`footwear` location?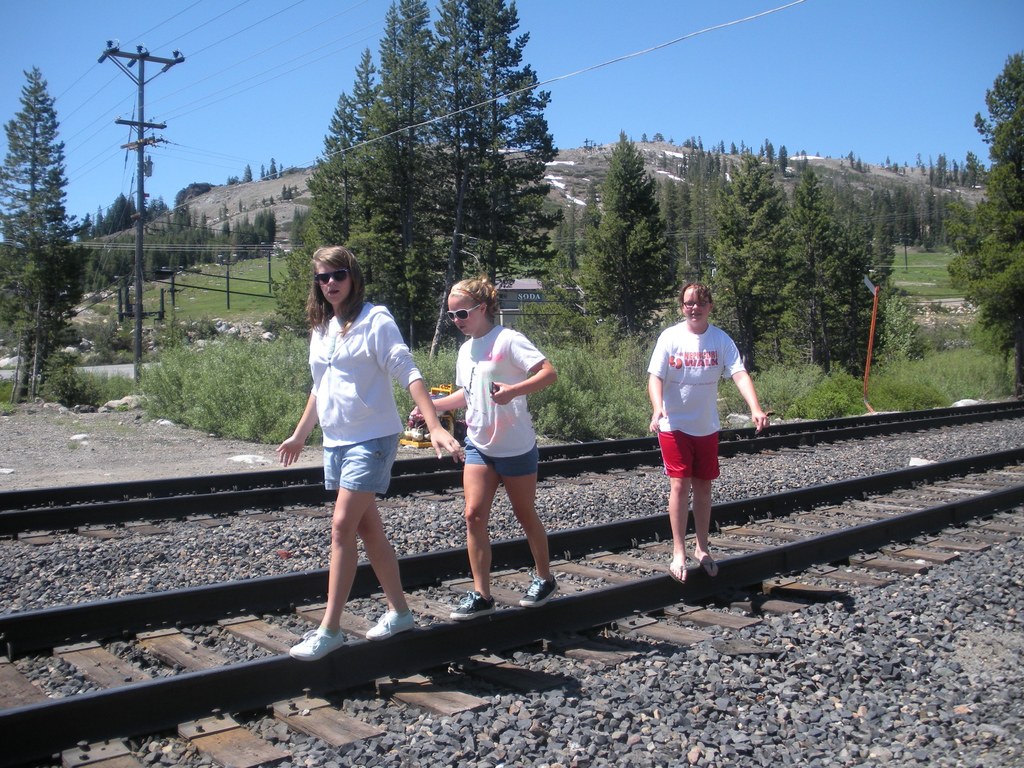
<box>516,577,559,609</box>
